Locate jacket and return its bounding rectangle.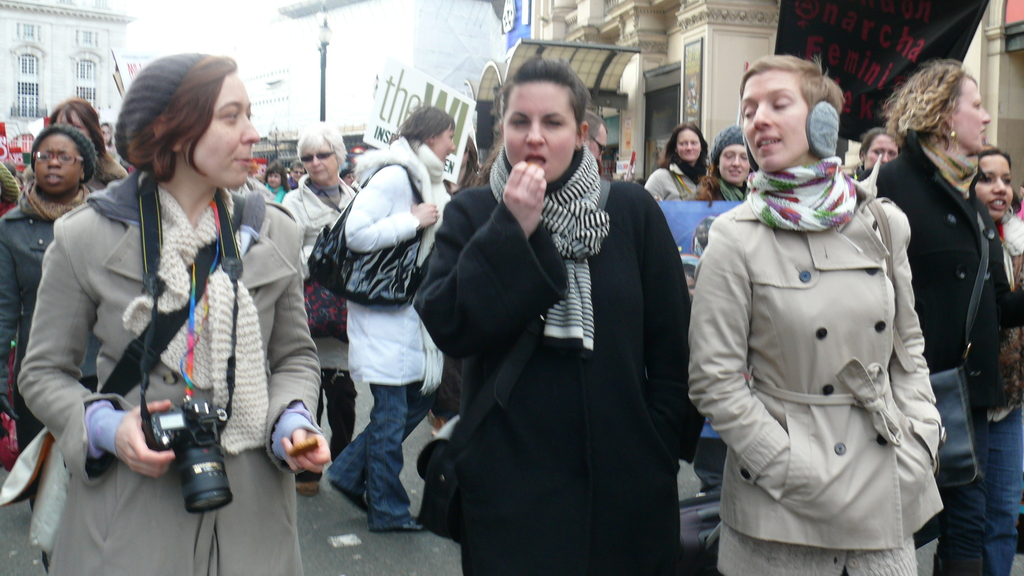
(0, 197, 94, 458).
